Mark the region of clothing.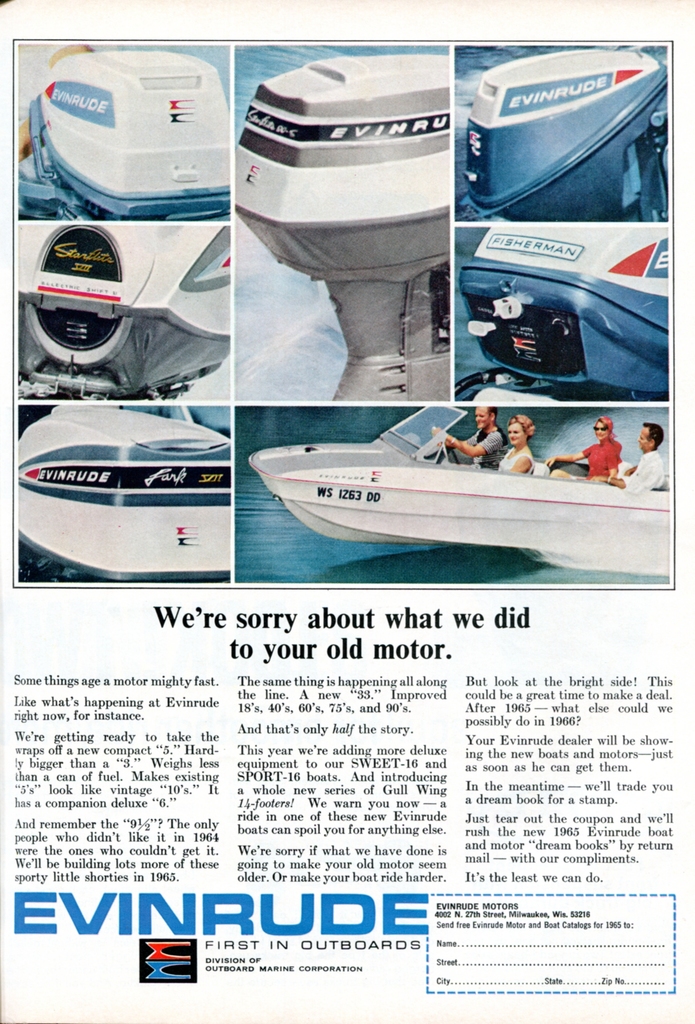
Region: [443, 423, 504, 470].
